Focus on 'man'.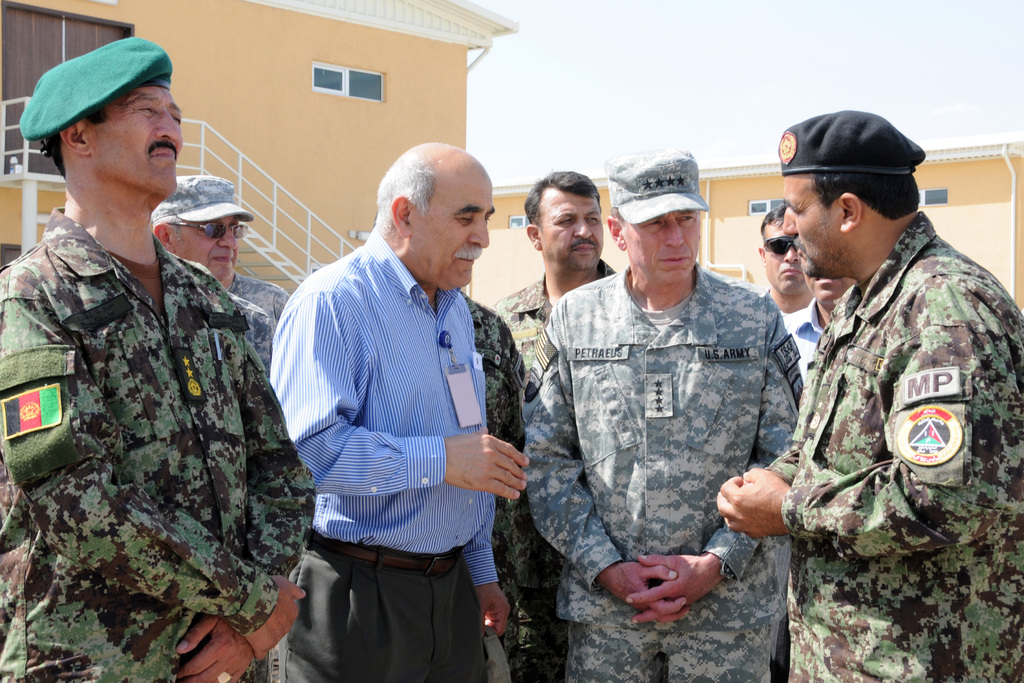
Focused at BBox(714, 110, 1023, 682).
